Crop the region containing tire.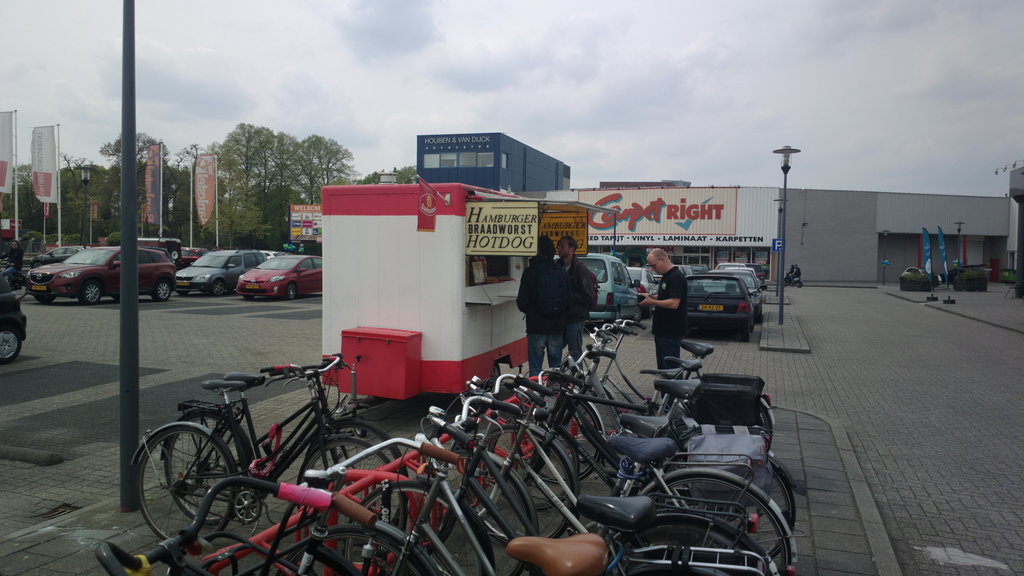
Crop region: <bbox>614, 504, 768, 575</bbox>.
